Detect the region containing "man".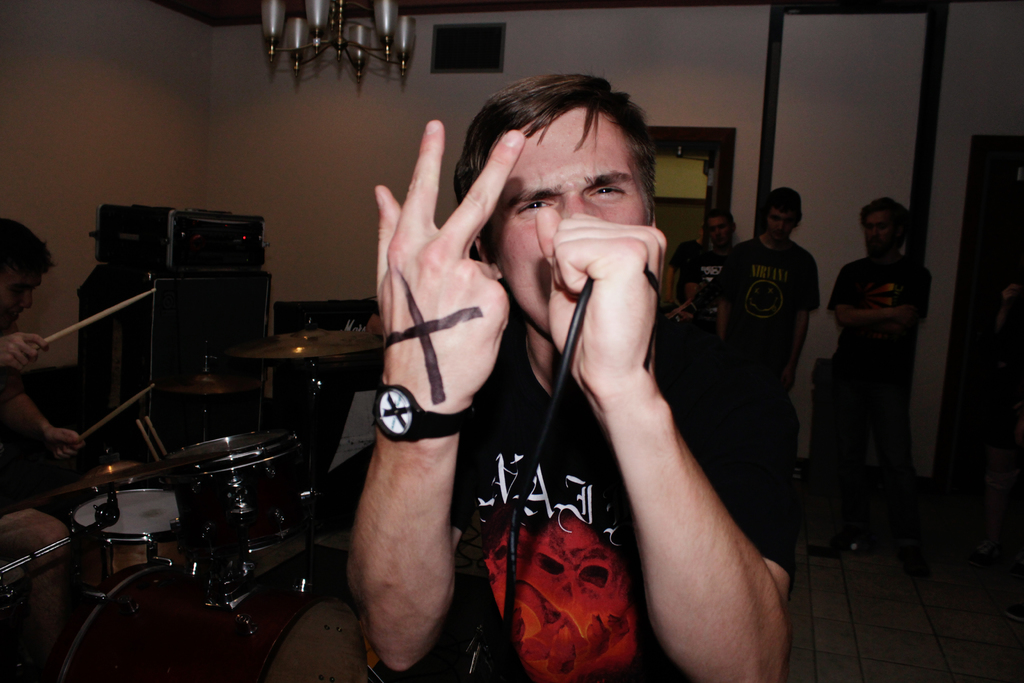
box=[813, 185, 943, 552].
